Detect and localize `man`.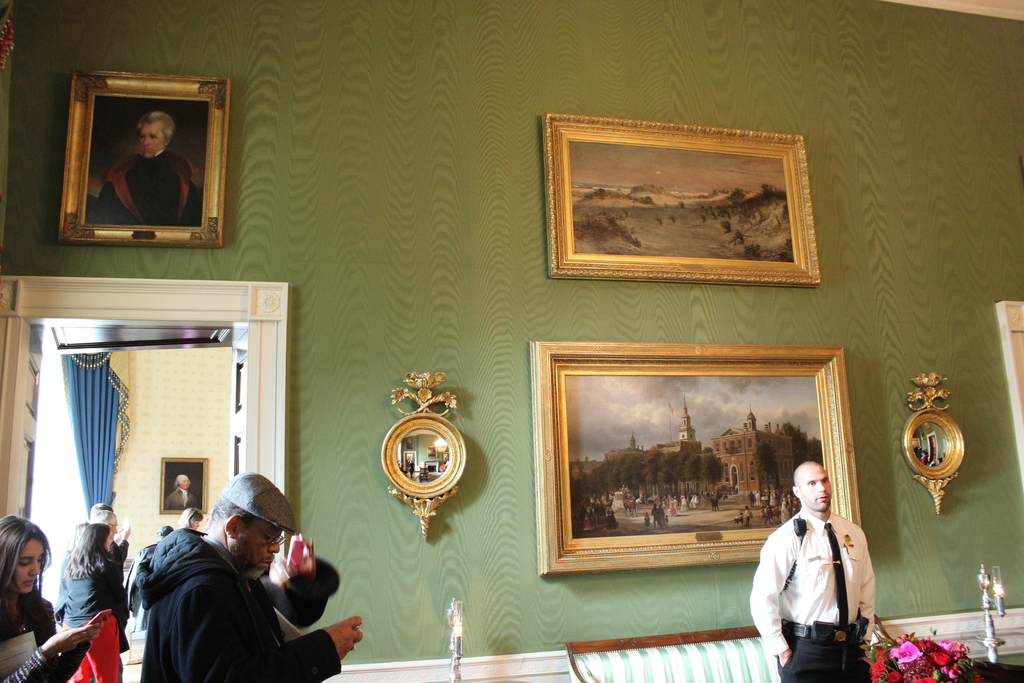
Localized at [90, 504, 122, 541].
